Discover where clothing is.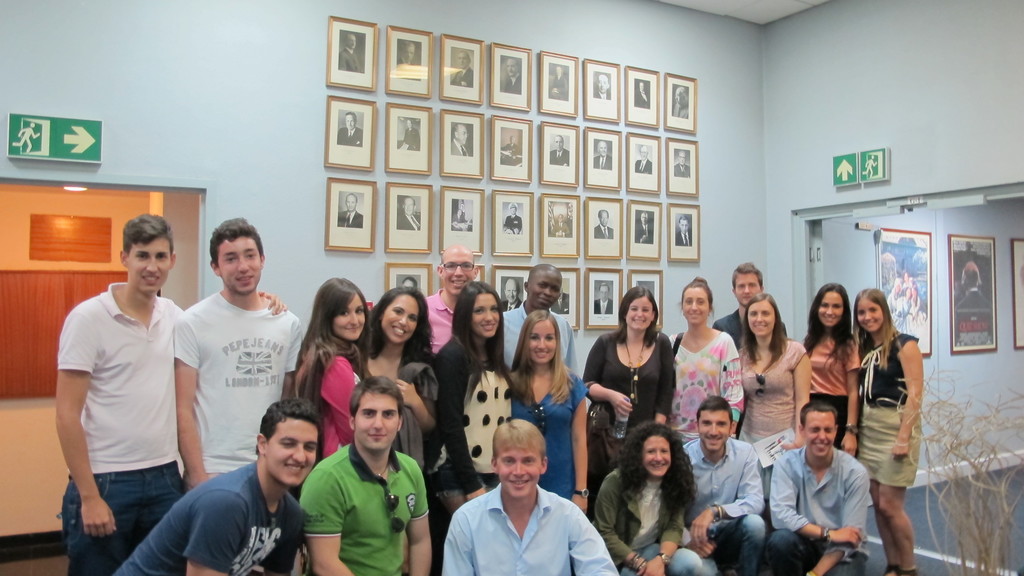
Discovered at locate(744, 335, 803, 460).
